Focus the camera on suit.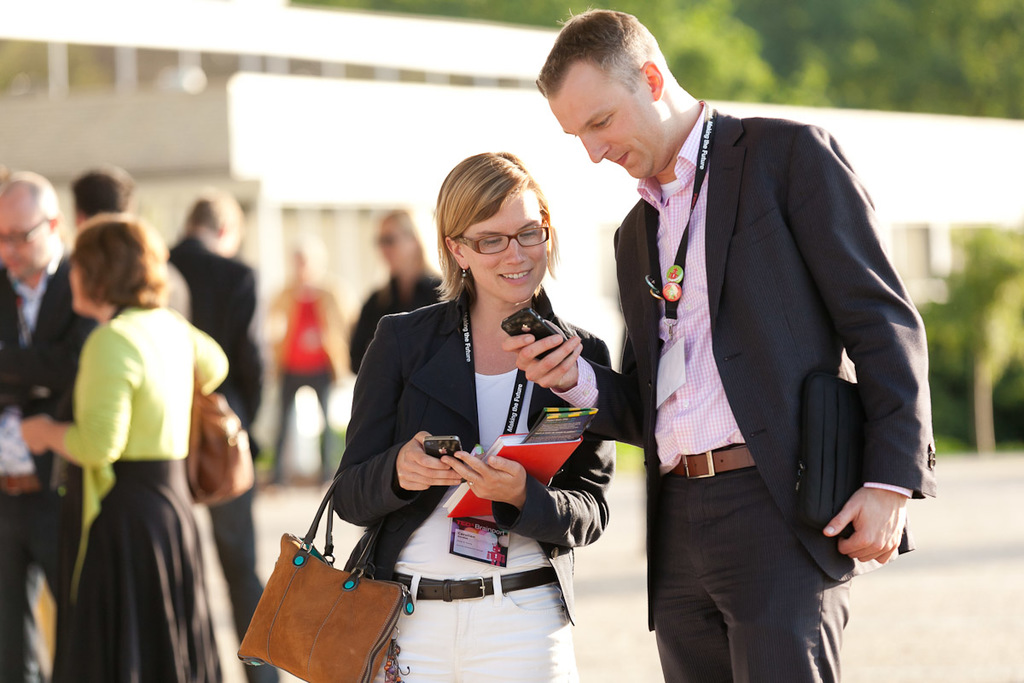
Focus region: bbox=(333, 277, 610, 622).
